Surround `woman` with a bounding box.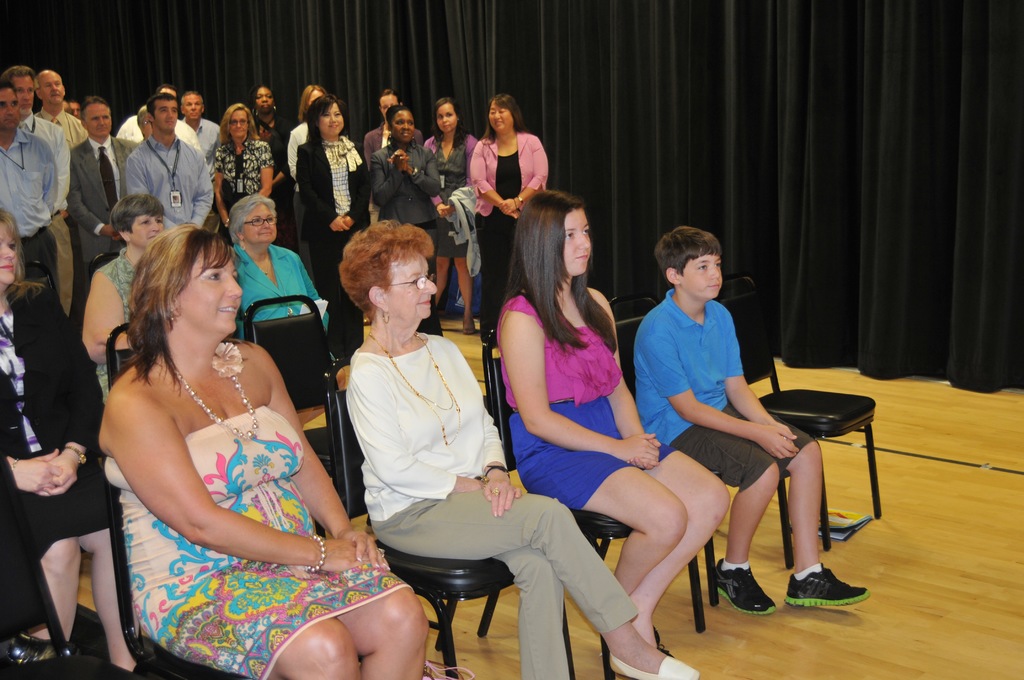
<region>294, 93, 372, 364</region>.
